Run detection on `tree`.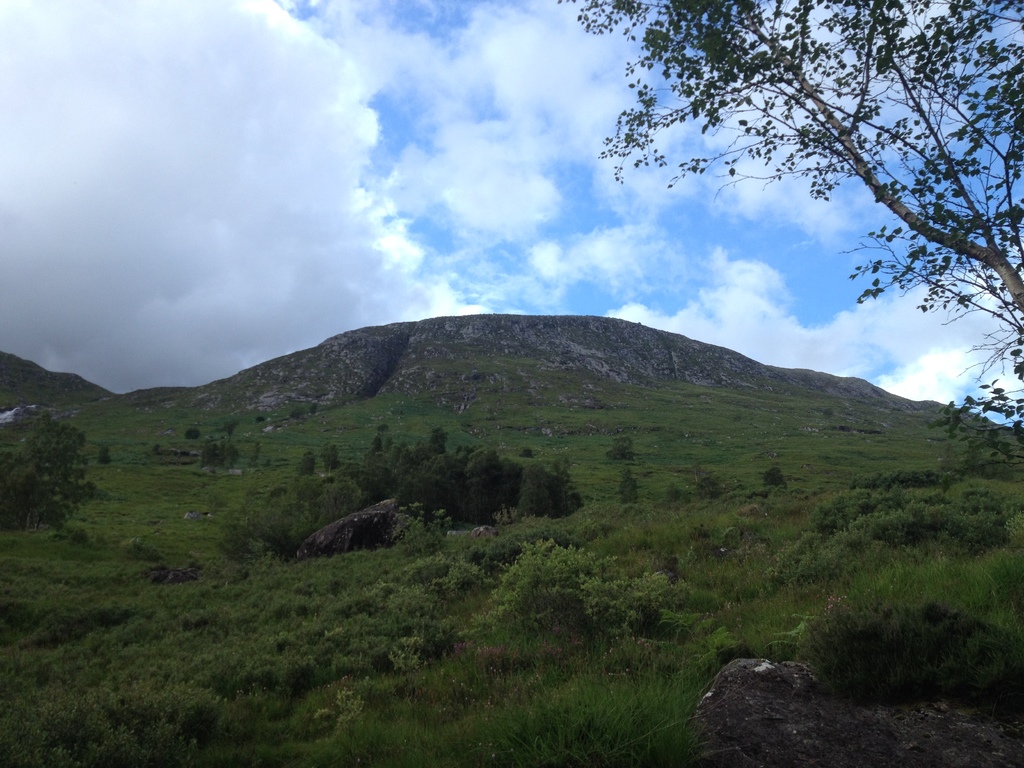
Result: 463,444,504,527.
